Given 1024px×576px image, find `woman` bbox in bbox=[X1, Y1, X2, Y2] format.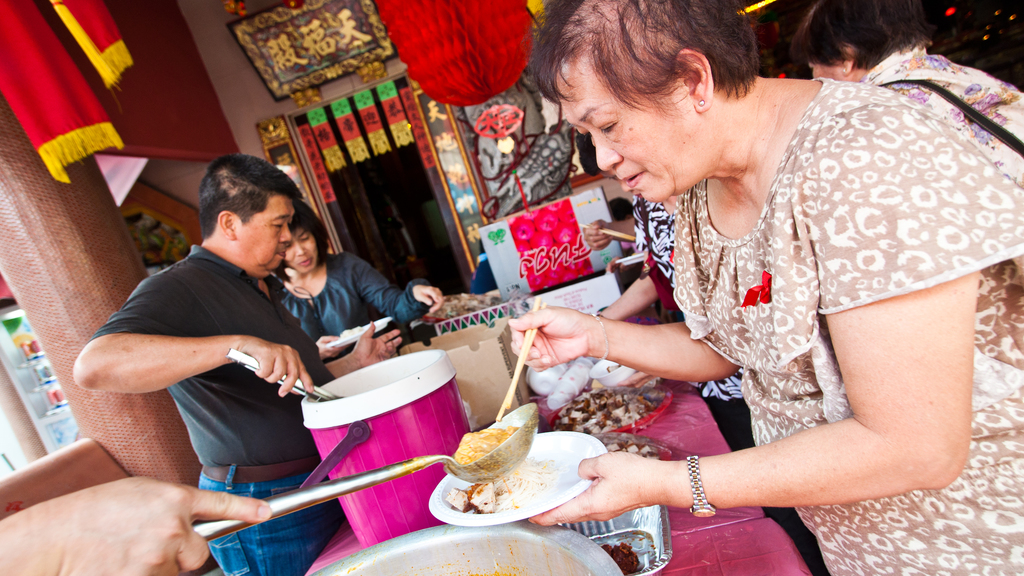
bbox=[421, 27, 964, 570].
